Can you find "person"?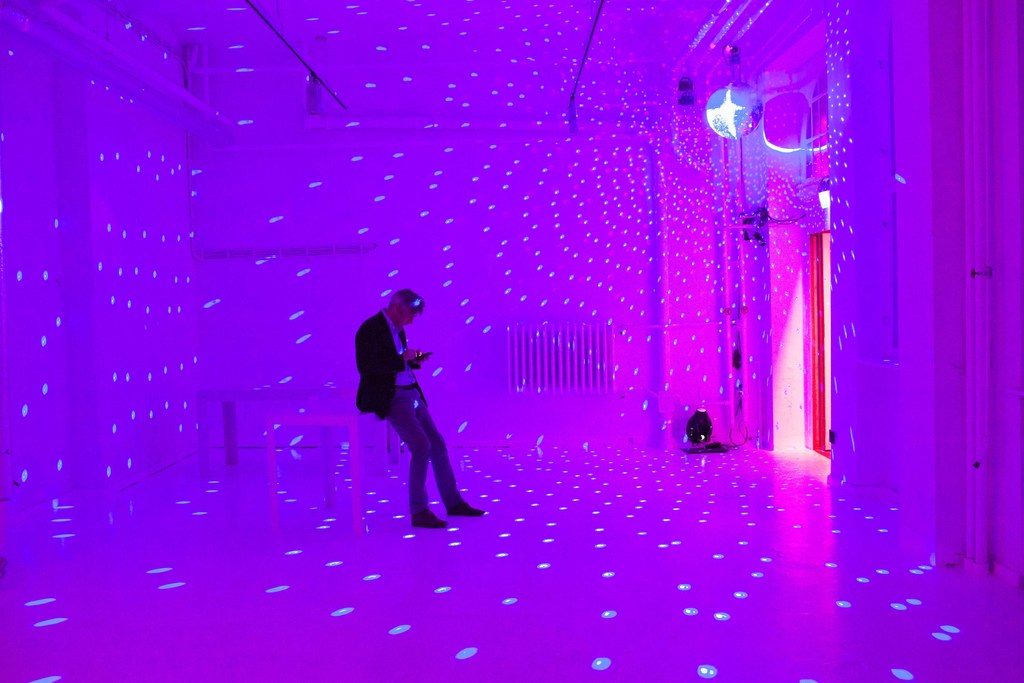
Yes, bounding box: 354, 289, 486, 524.
